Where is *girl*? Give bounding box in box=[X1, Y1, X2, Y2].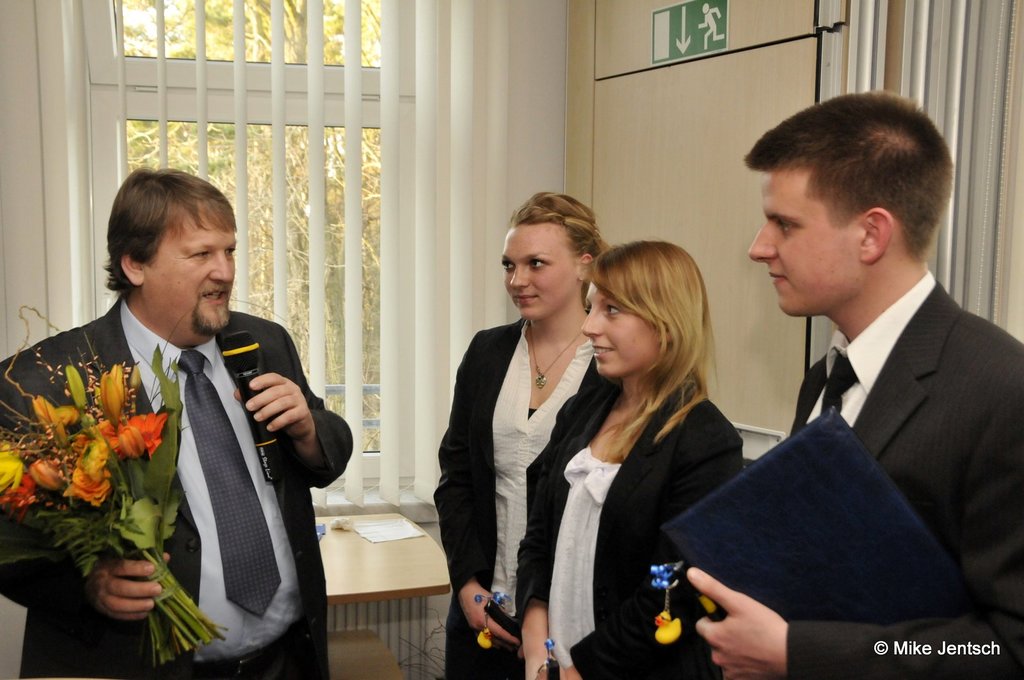
box=[440, 192, 613, 677].
